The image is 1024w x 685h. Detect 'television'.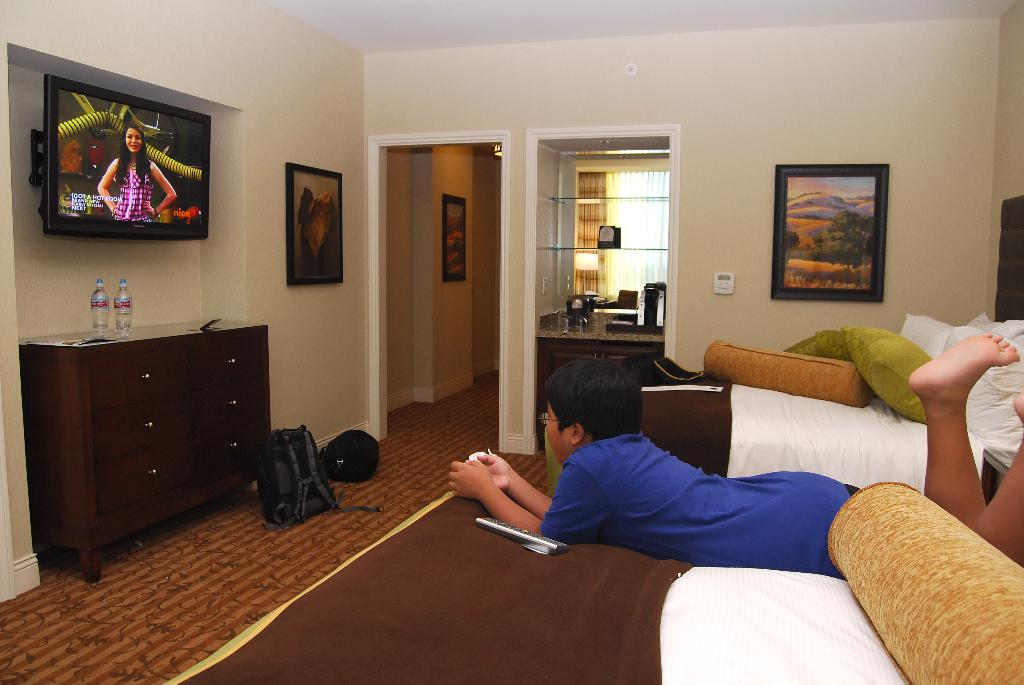
Detection: 38,74,212,241.
